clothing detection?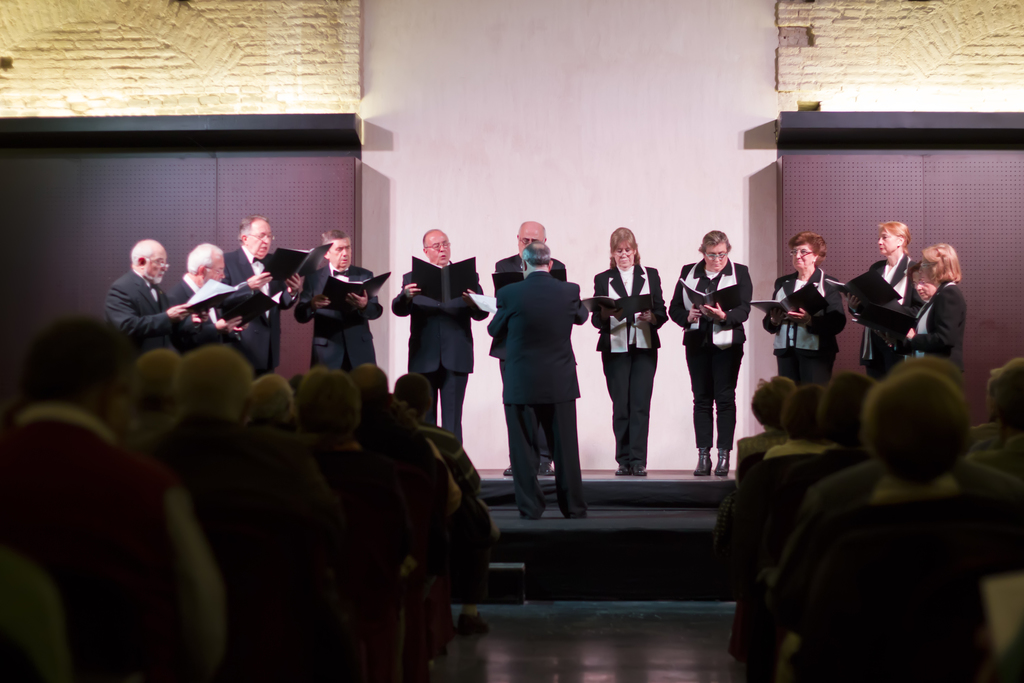
{"left": 137, "top": 411, "right": 344, "bottom": 641}
